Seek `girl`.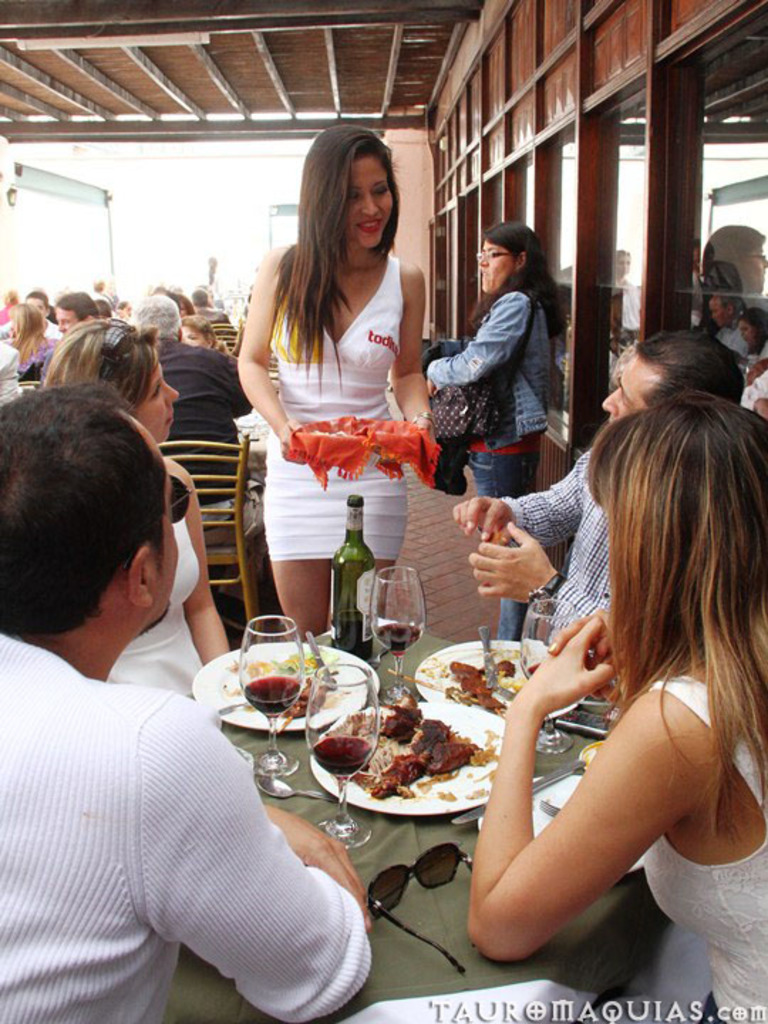
locate(37, 320, 225, 686).
